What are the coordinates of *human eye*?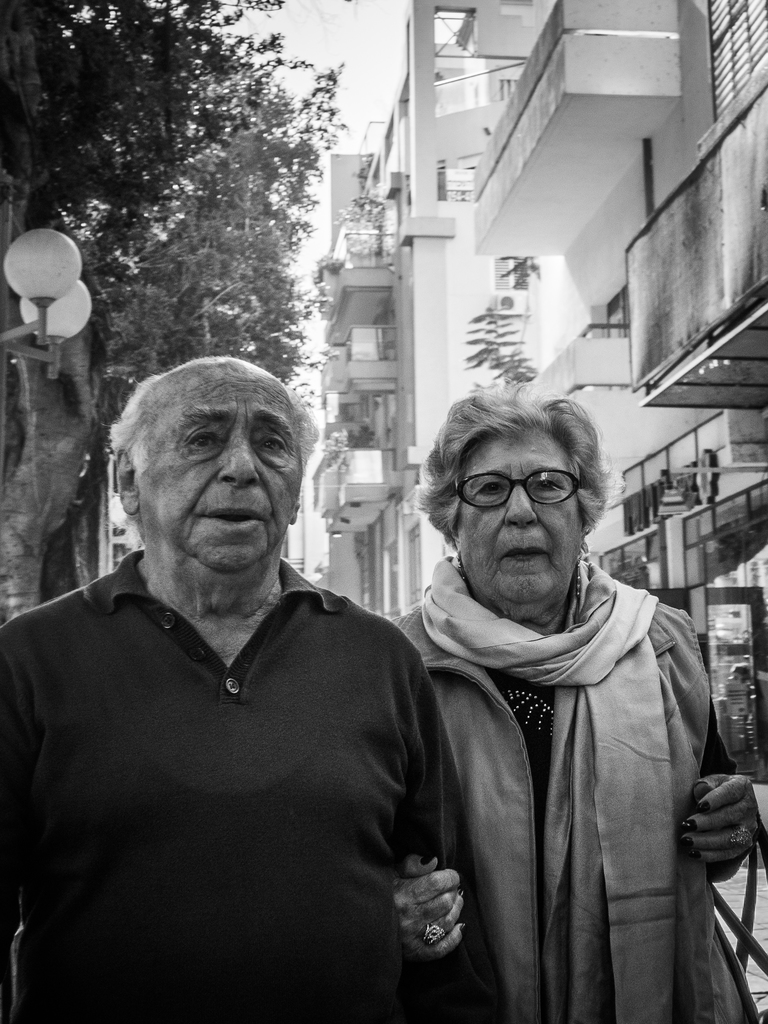
x1=531 y1=476 x2=560 y2=497.
